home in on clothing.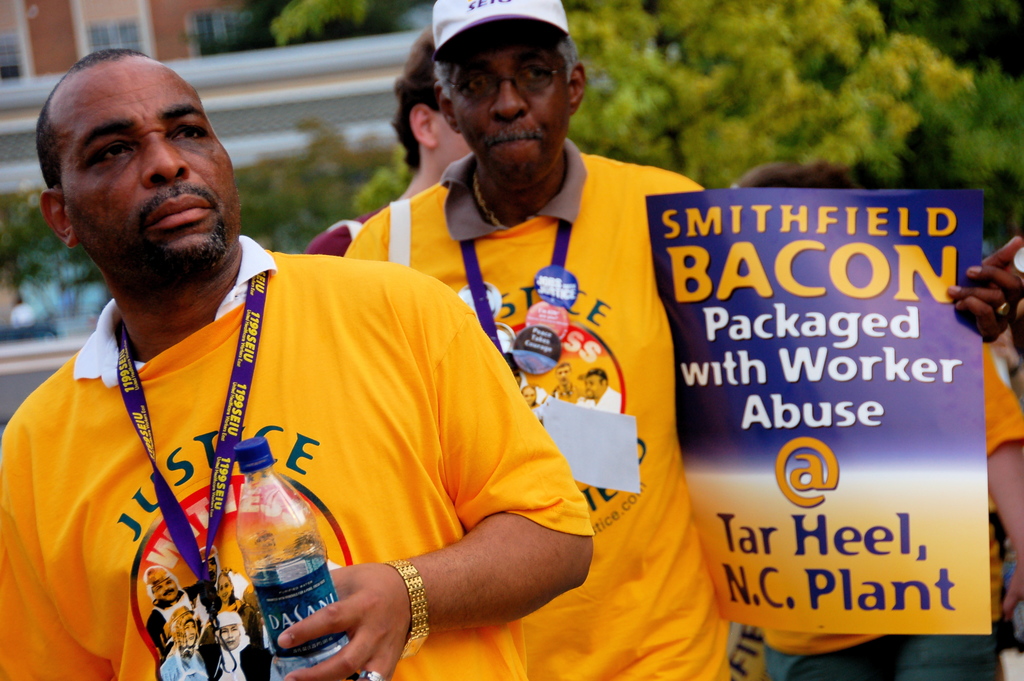
Homed in at <box>148,585,197,659</box>.
